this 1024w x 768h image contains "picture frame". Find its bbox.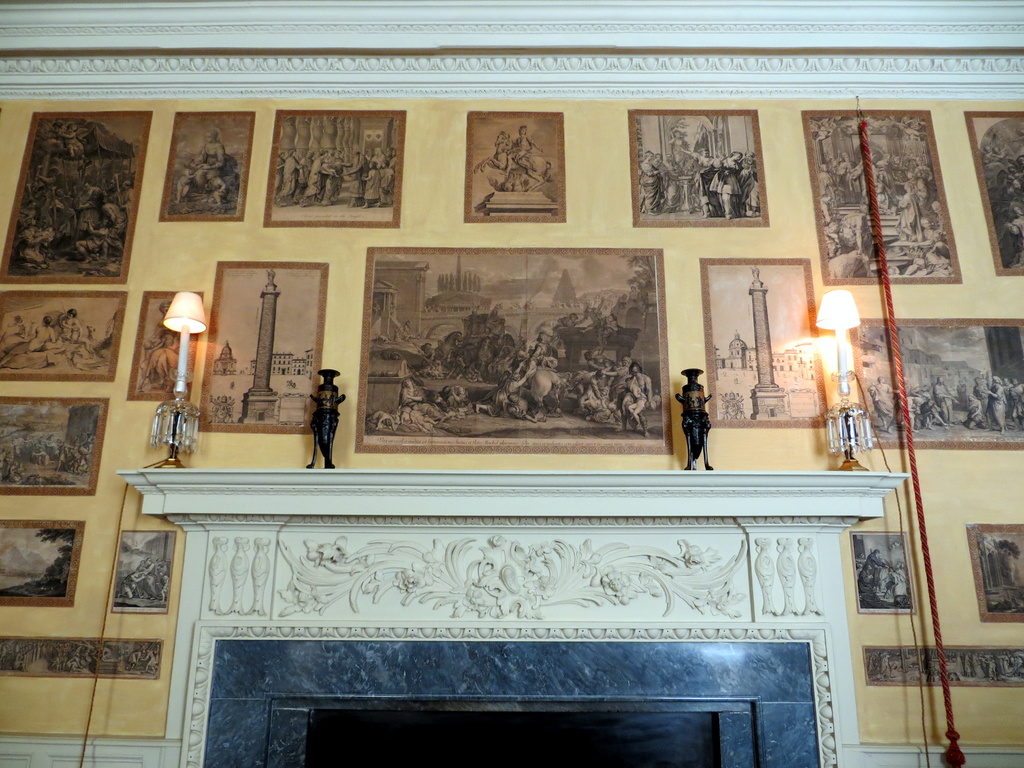
x1=159 y1=110 x2=255 y2=221.
